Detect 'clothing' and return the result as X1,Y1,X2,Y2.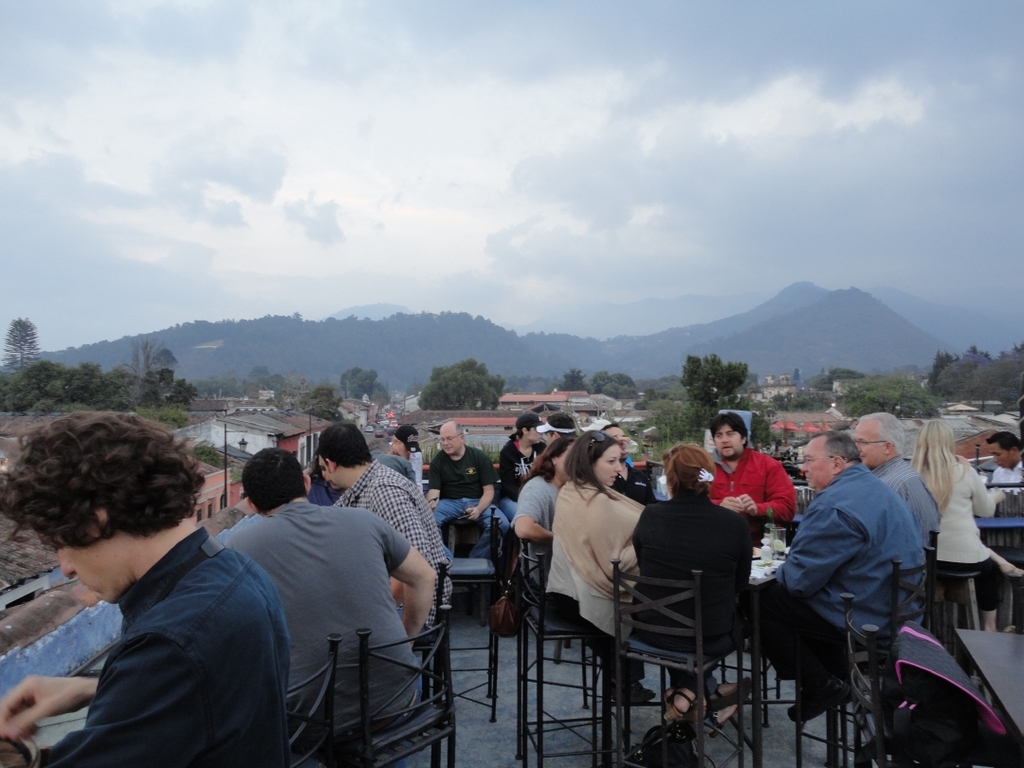
861,457,943,536.
